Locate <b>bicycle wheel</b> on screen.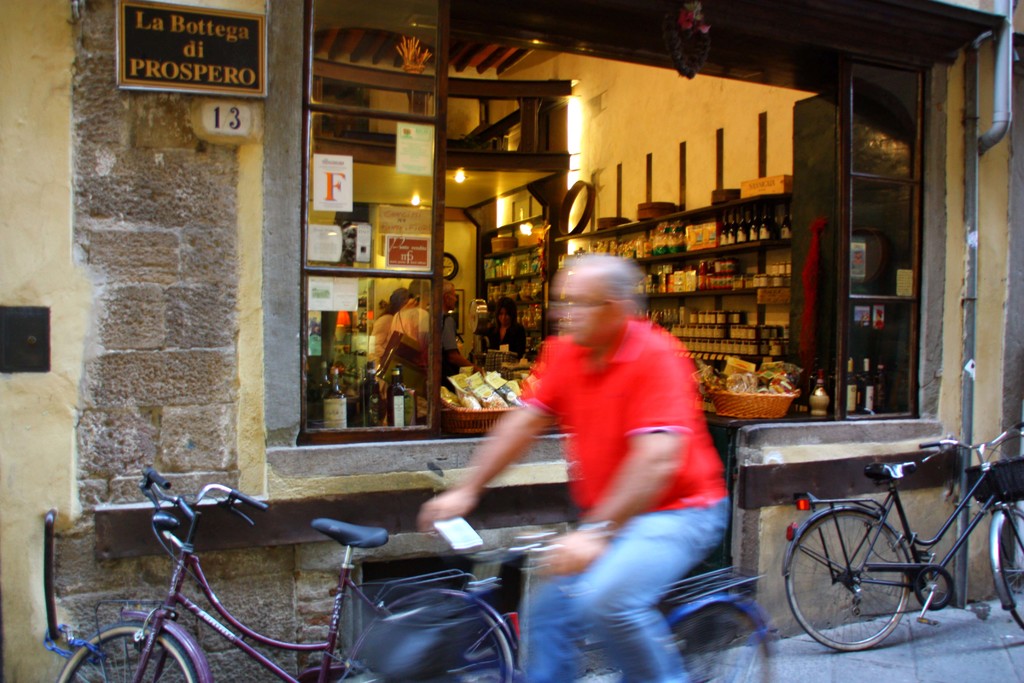
On screen at locate(343, 586, 517, 682).
